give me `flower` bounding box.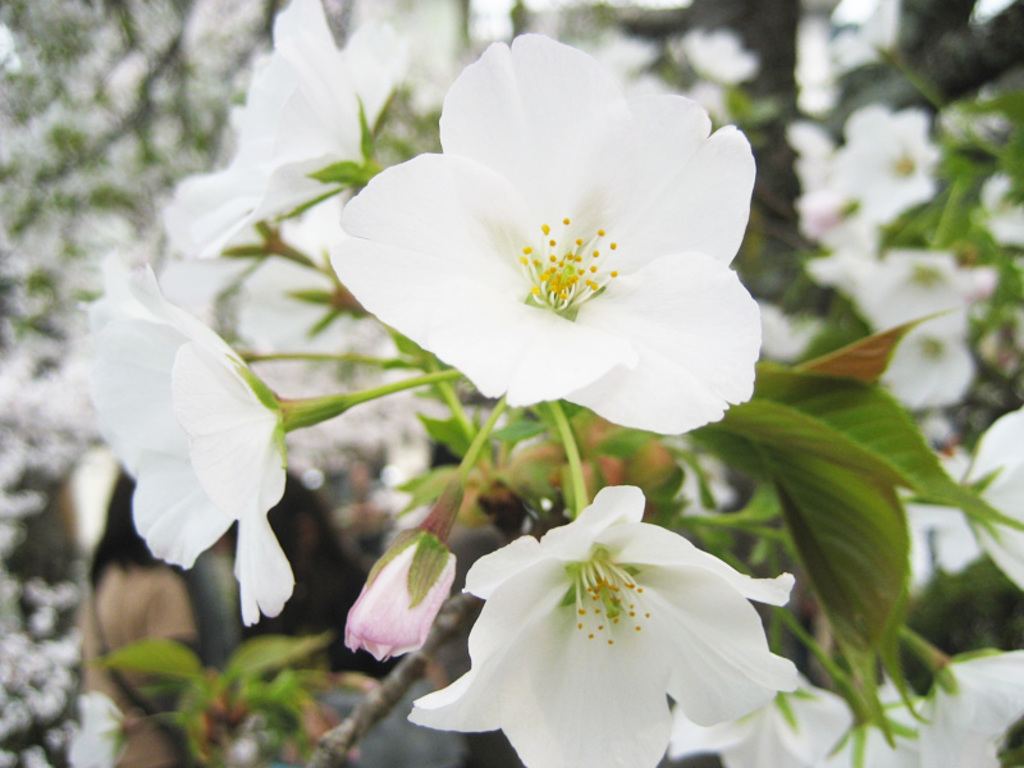
x1=659, y1=671, x2=854, y2=767.
